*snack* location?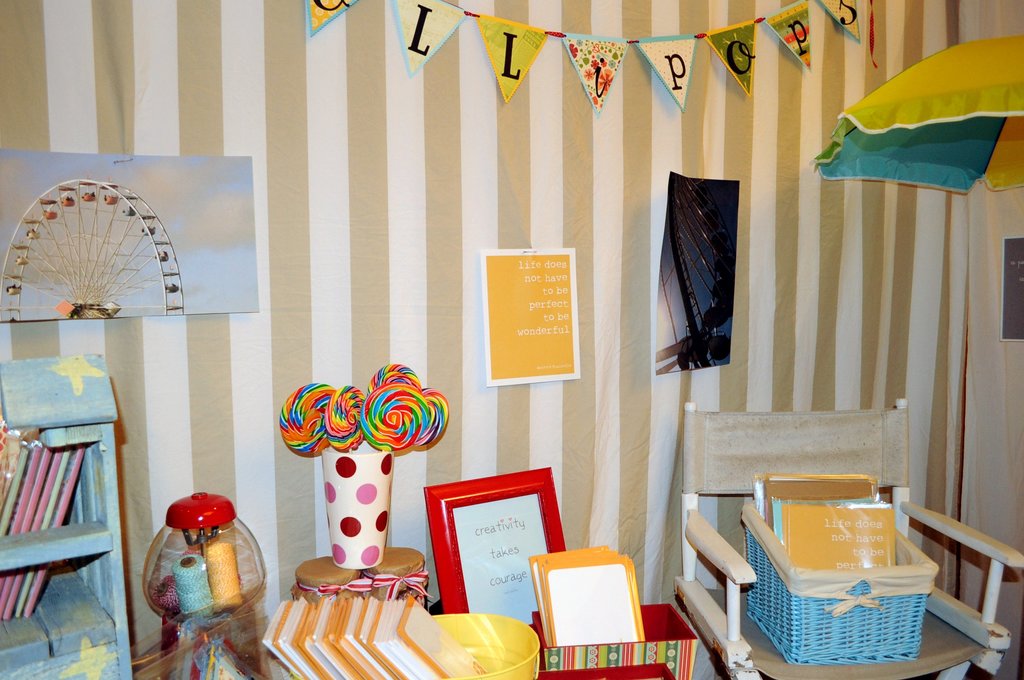
<region>364, 355, 424, 400</region>
